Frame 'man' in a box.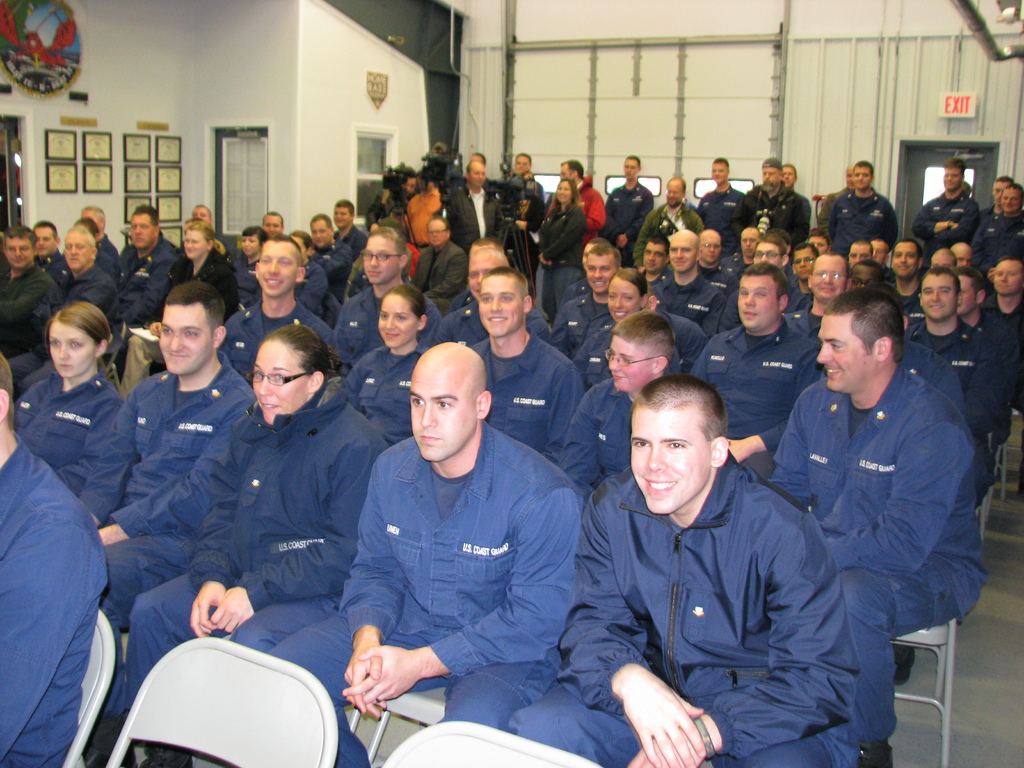
box(0, 220, 65, 374).
